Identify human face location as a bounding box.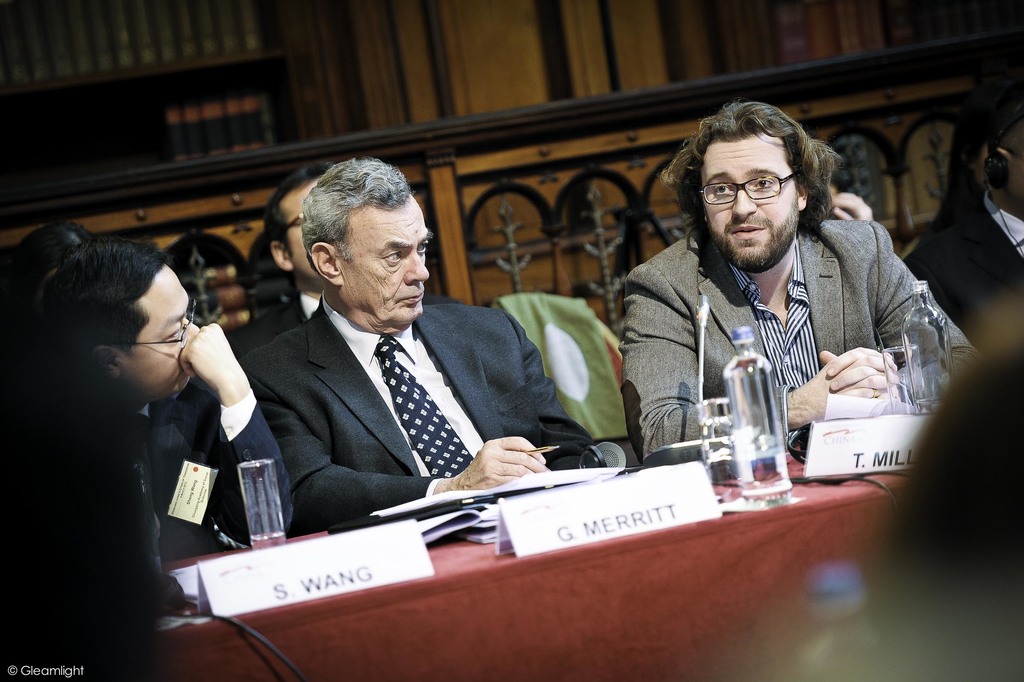
Rect(699, 132, 796, 267).
